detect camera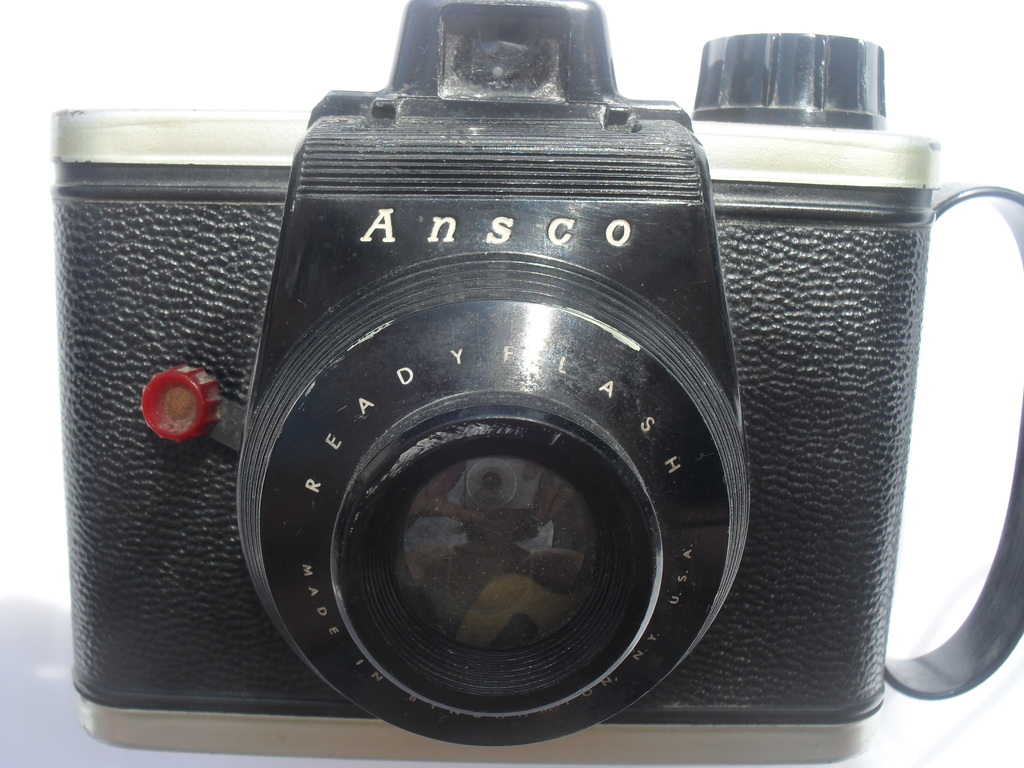
l=15, t=12, r=1023, b=755
